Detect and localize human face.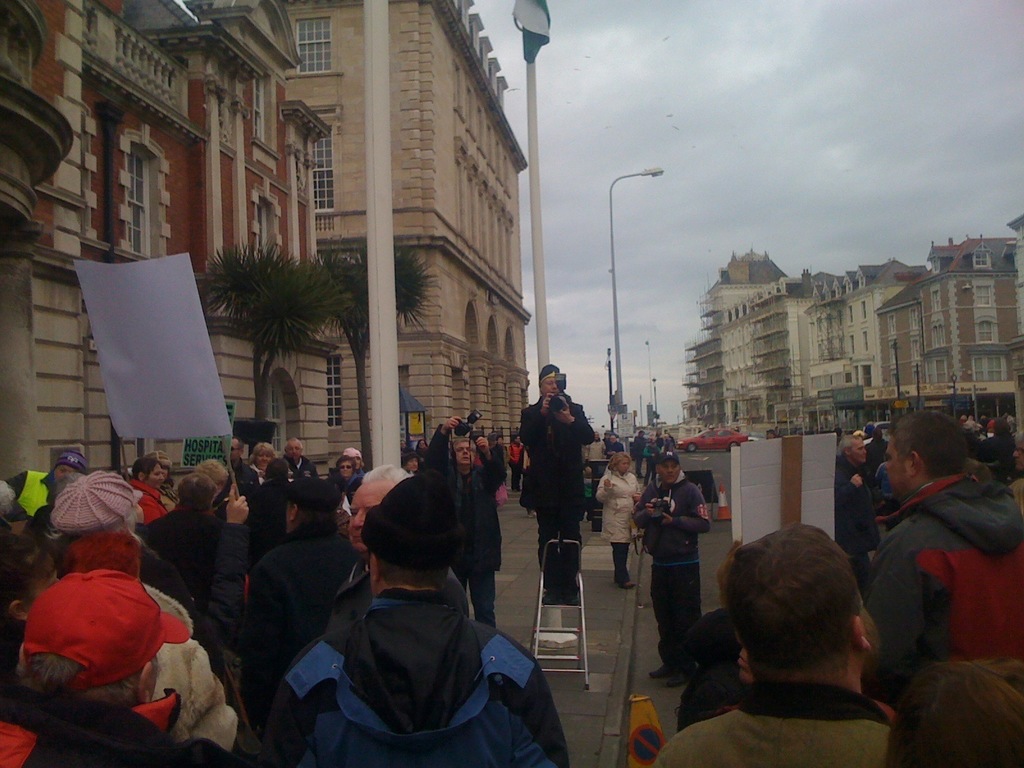
Localized at 457,441,477,470.
